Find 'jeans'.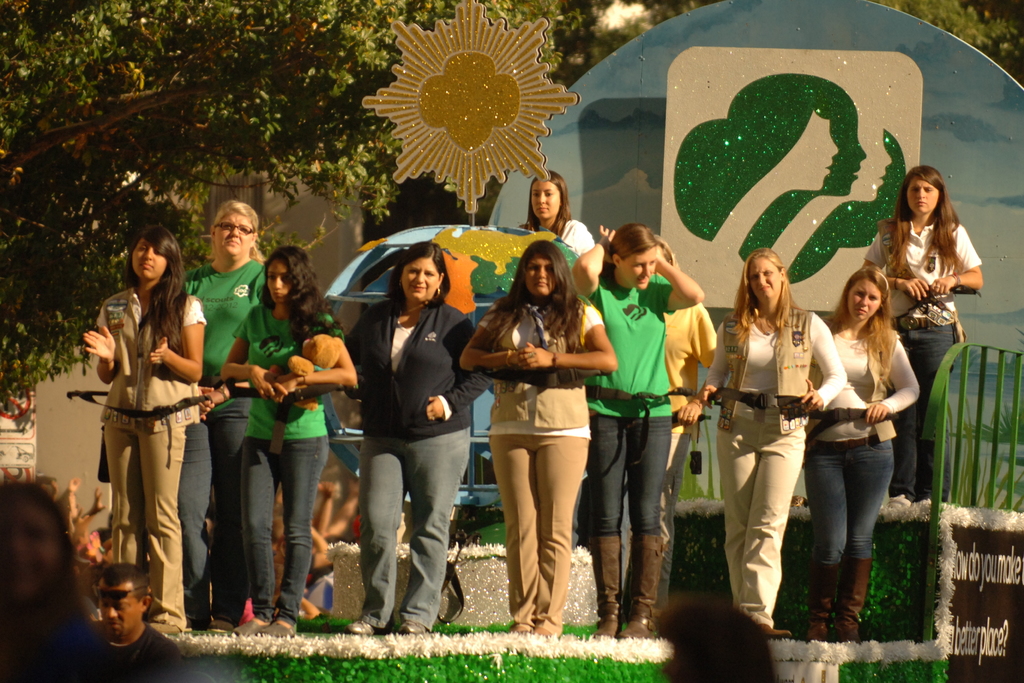
detection(360, 428, 472, 631).
